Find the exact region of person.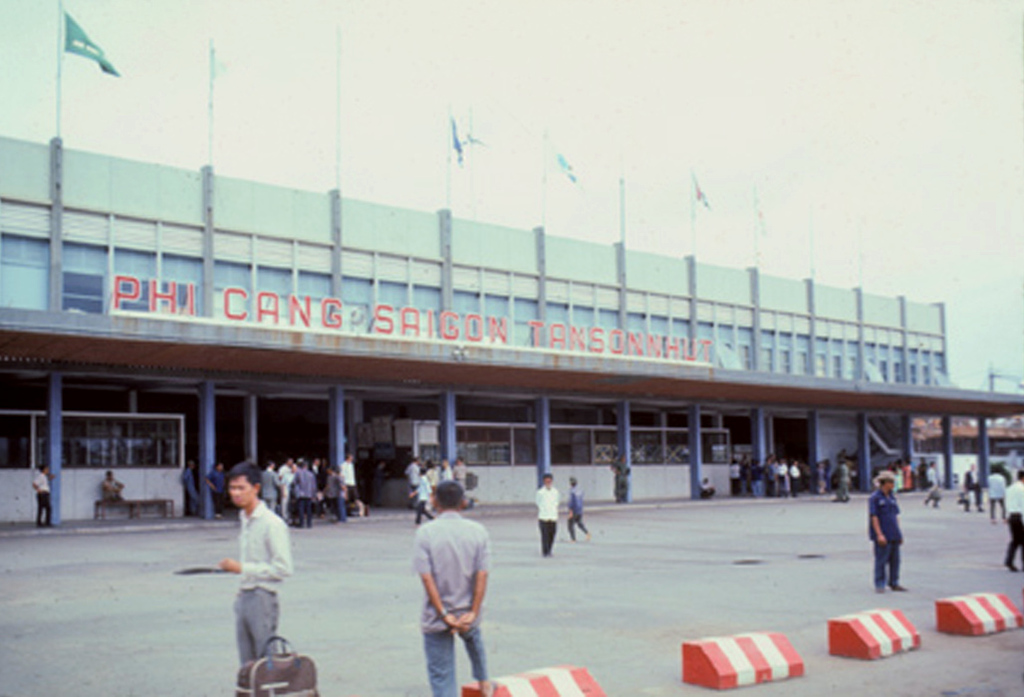
Exact region: bbox(34, 461, 53, 524).
